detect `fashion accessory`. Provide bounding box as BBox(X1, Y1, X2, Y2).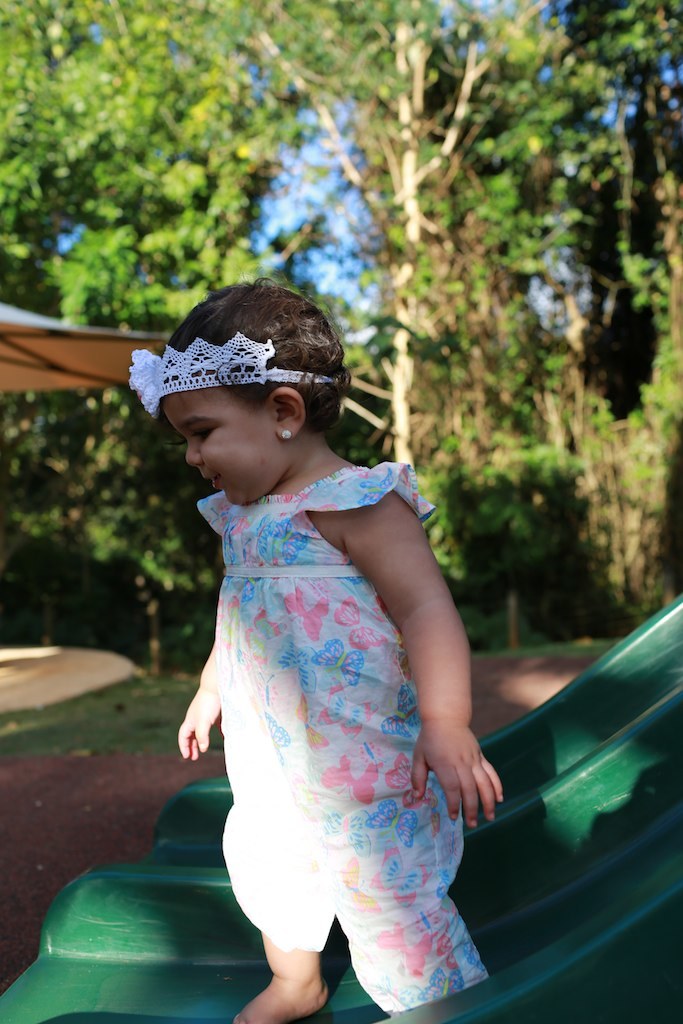
BBox(280, 430, 291, 440).
